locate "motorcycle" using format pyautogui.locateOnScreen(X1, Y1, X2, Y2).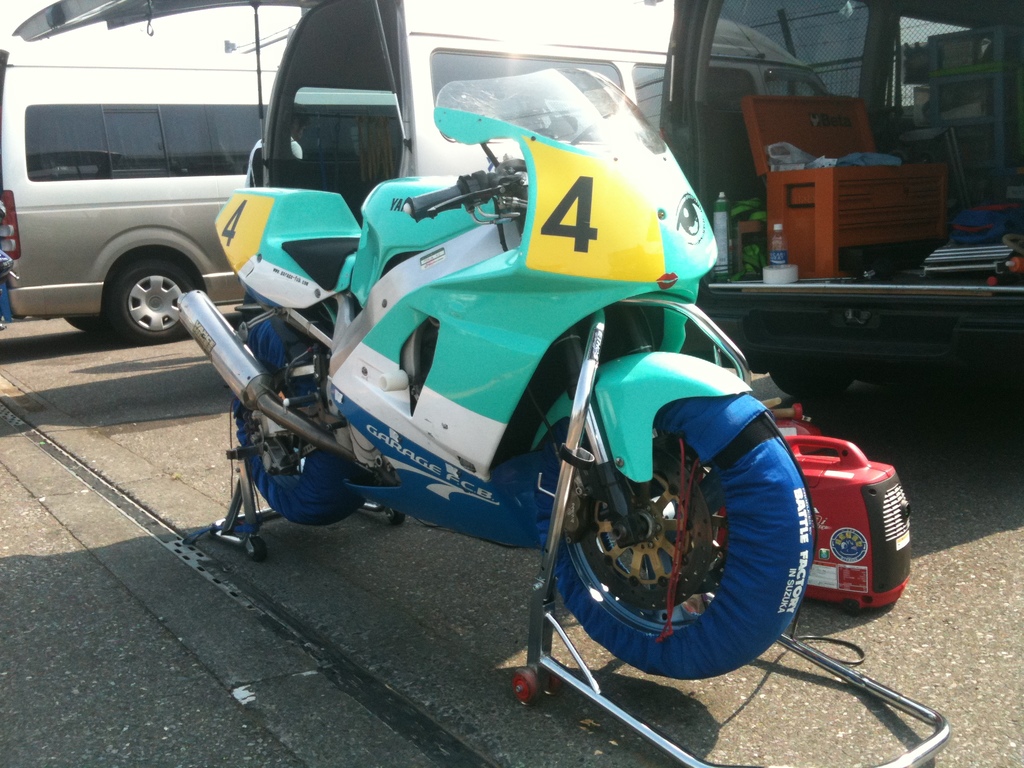
pyautogui.locateOnScreen(147, 100, 829, 725).
